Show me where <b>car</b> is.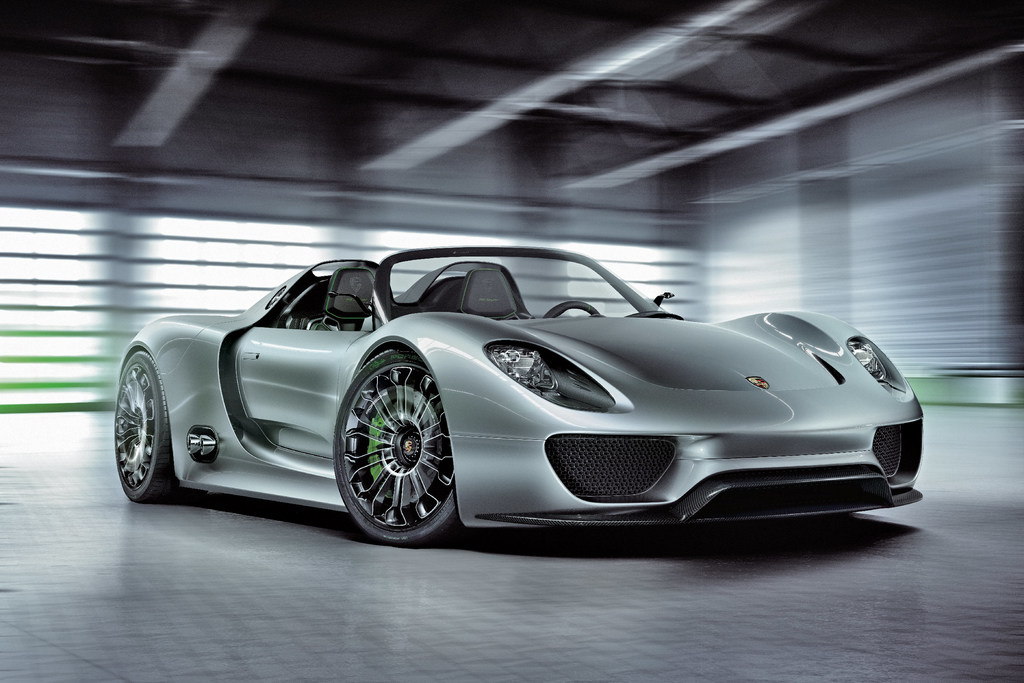
<b>car</b> is at crop(116, 254, 923, 547).
